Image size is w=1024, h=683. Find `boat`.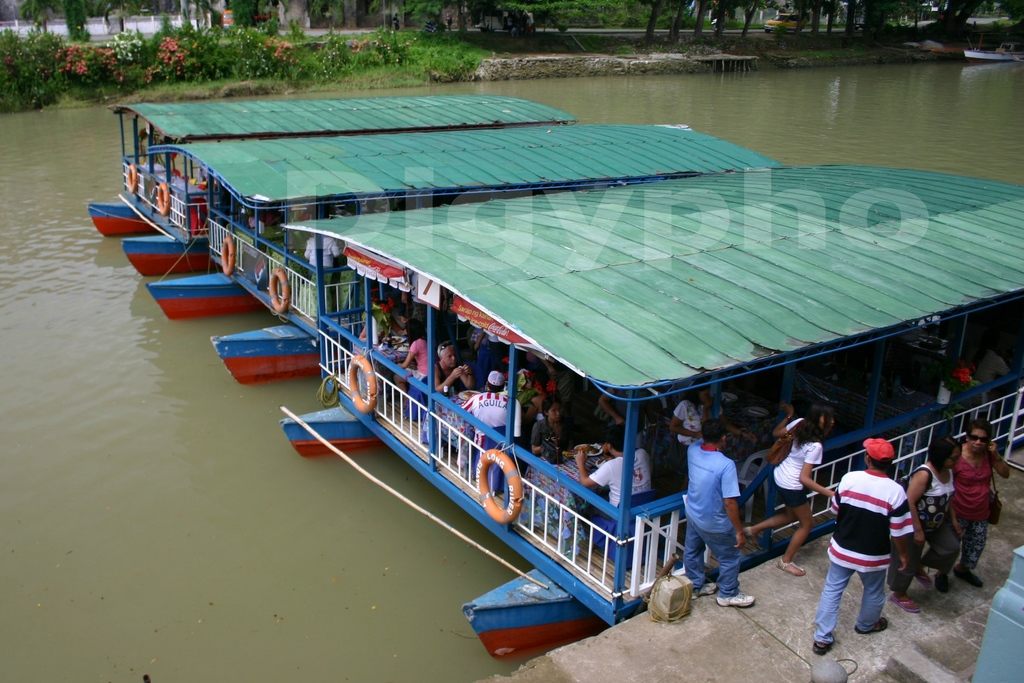
<bbox>285, 163, 1023, 674</bbox>.
